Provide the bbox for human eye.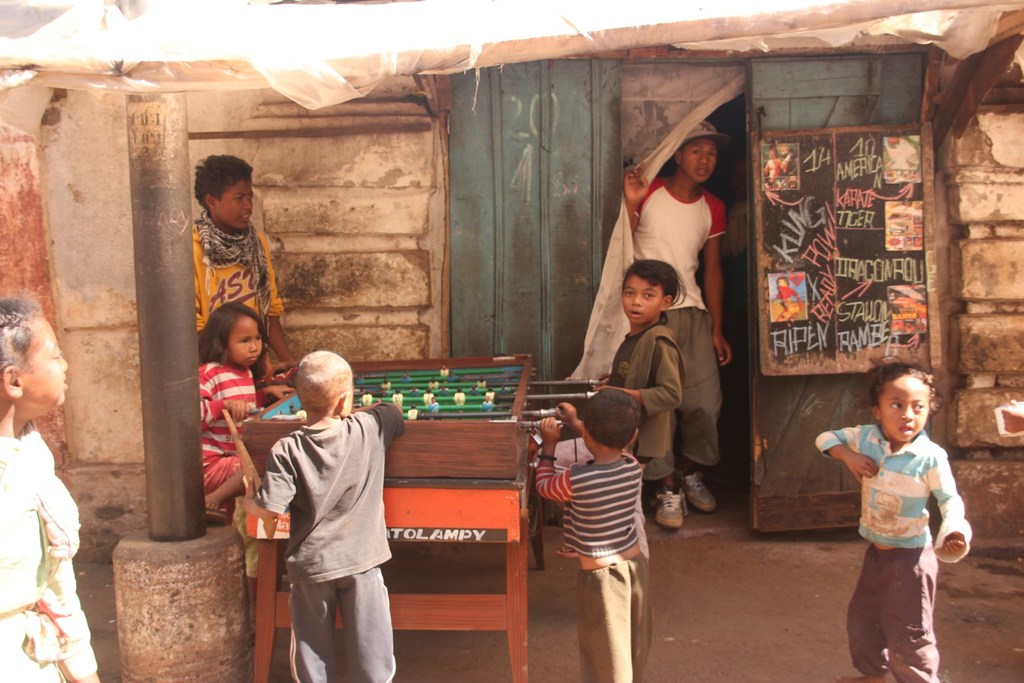
pyautogui.locateOnScreen(231, 192, 247, 202).
